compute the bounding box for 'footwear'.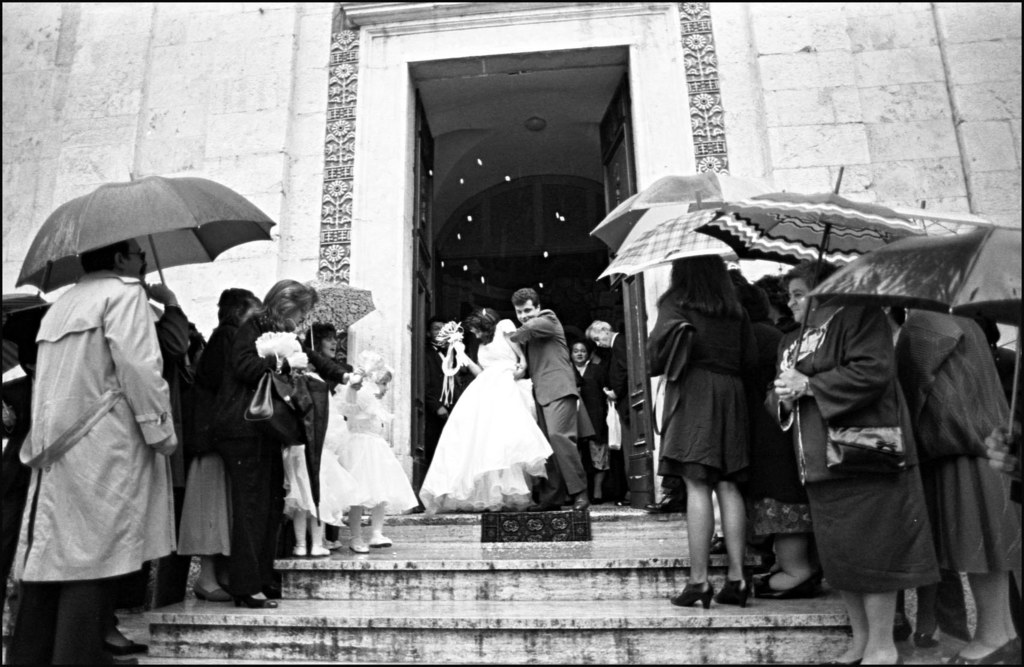
371:532:392:547.
